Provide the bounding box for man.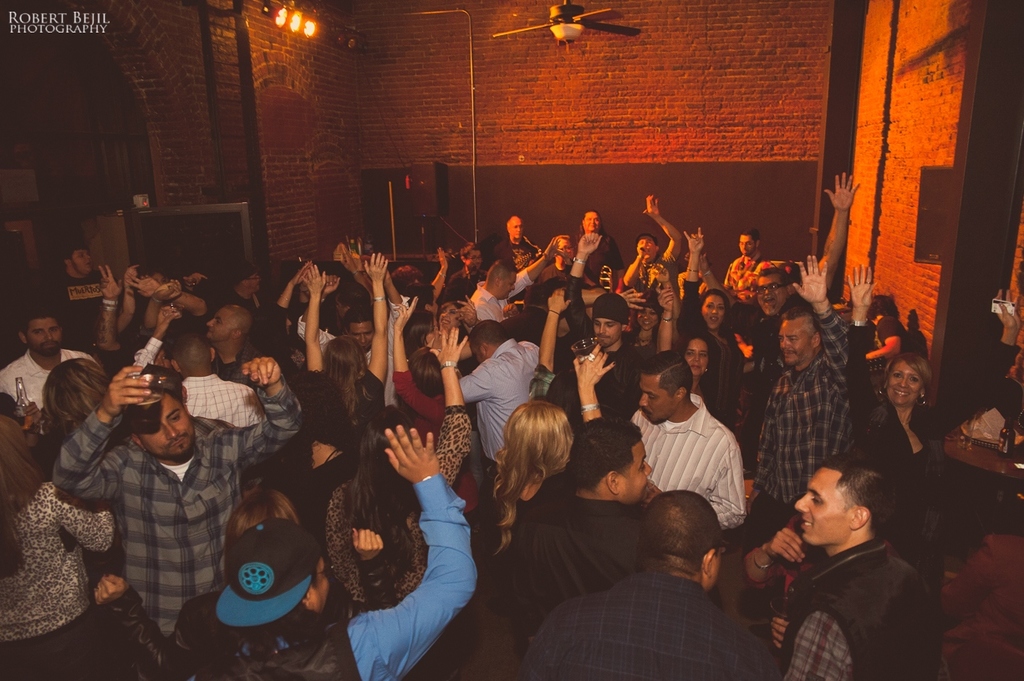
box=[515, 408, 670, 644].
